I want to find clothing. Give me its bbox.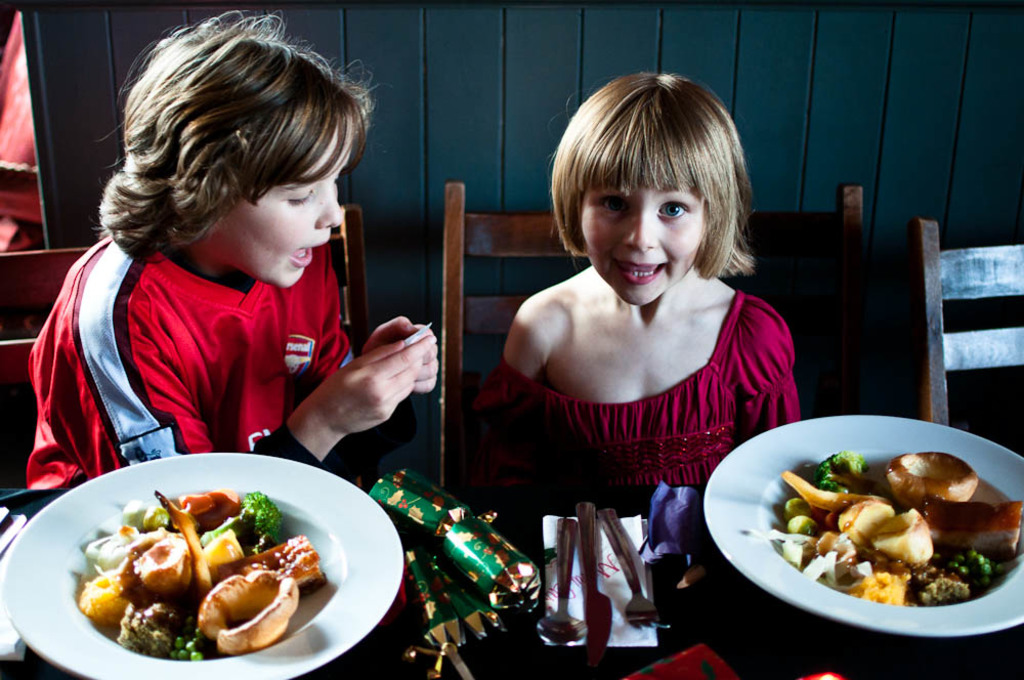
x1=23, y1=233, x2=418, y2=494.
